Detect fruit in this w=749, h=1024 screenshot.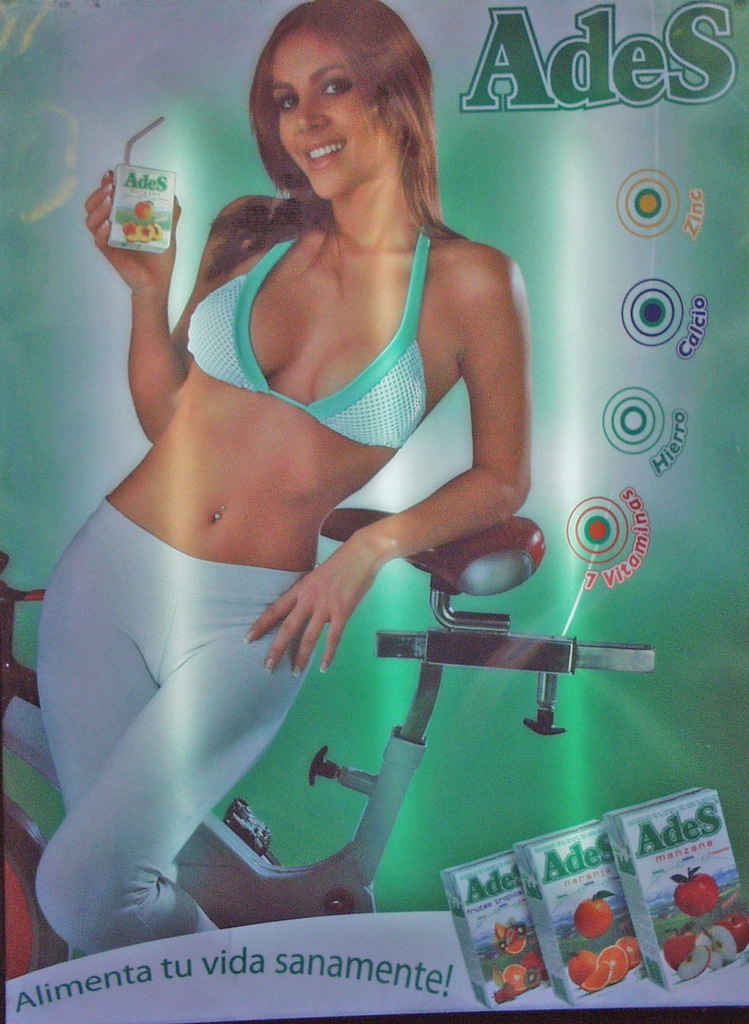
Detection: l=501, t=922, r=527, b=948.
